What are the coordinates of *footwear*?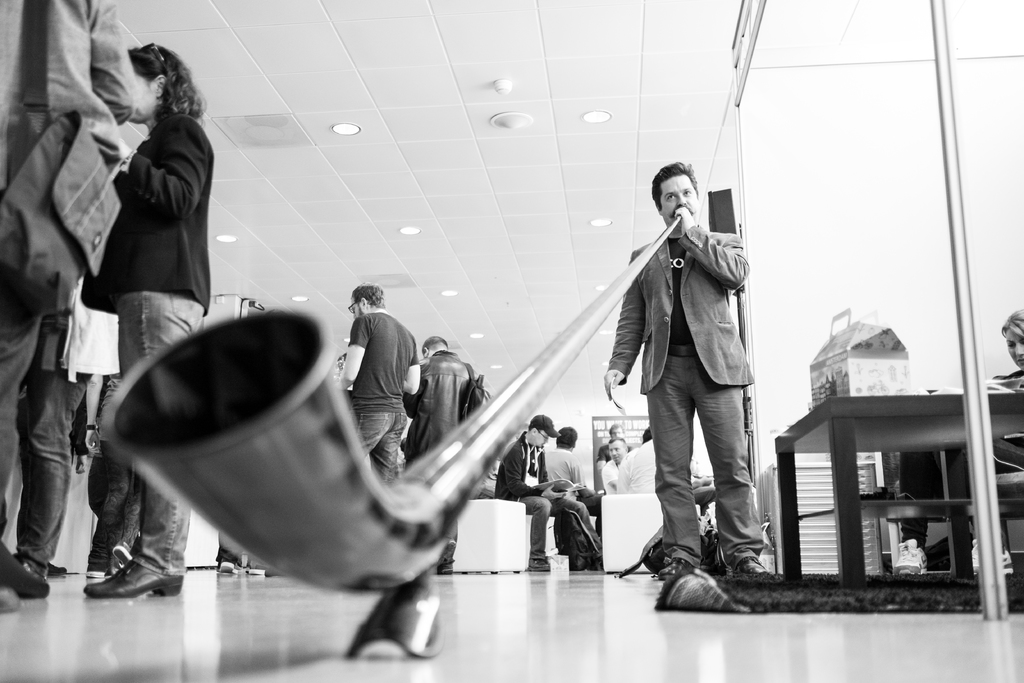
crop(529, 562, 548, 575).
